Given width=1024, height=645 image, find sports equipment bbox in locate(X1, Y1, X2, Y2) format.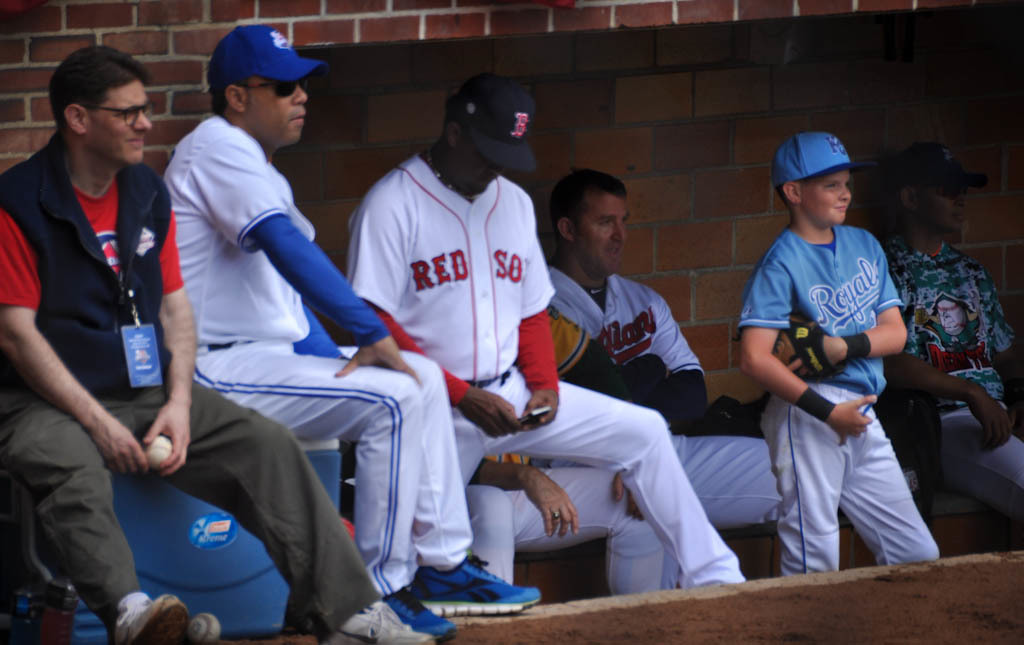
locate(146, 436, 173, 466).
